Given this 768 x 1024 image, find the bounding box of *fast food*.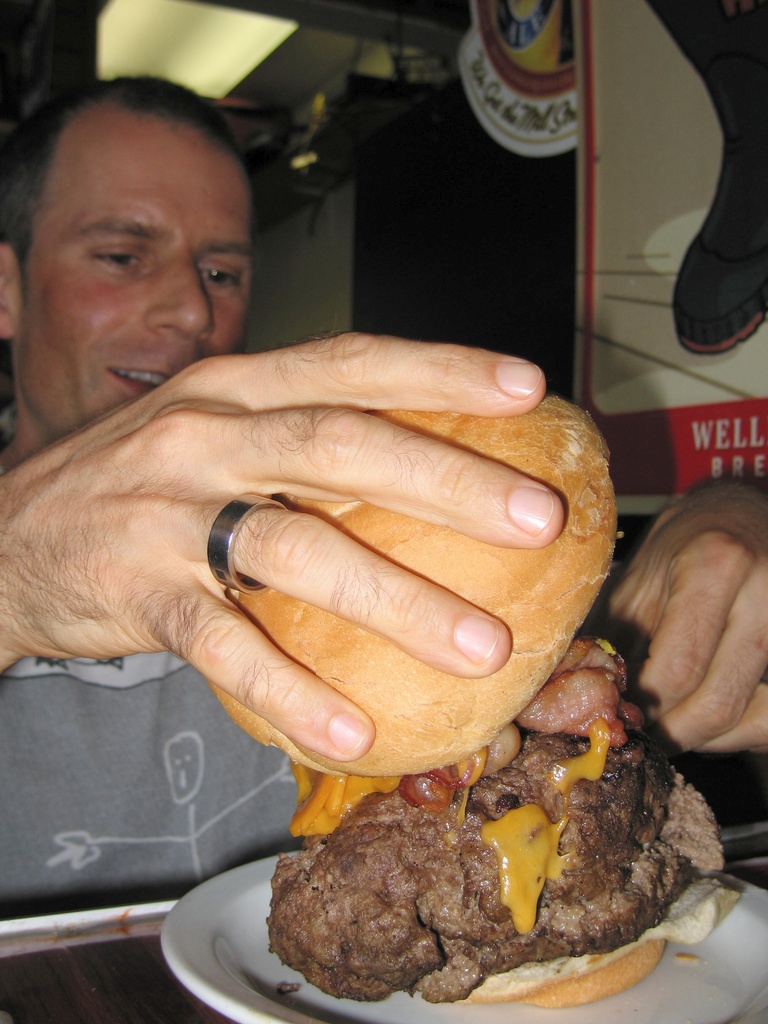
detection(200, 388, 744, 1007).
